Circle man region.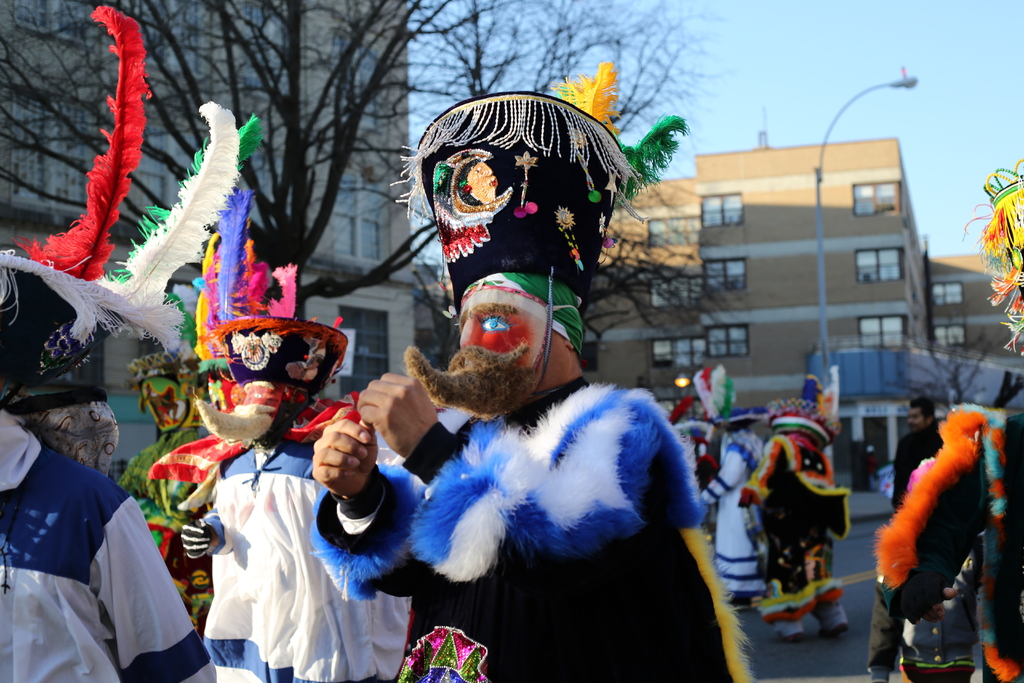
Region: left=0, top=253, right=218, bottom=682.
